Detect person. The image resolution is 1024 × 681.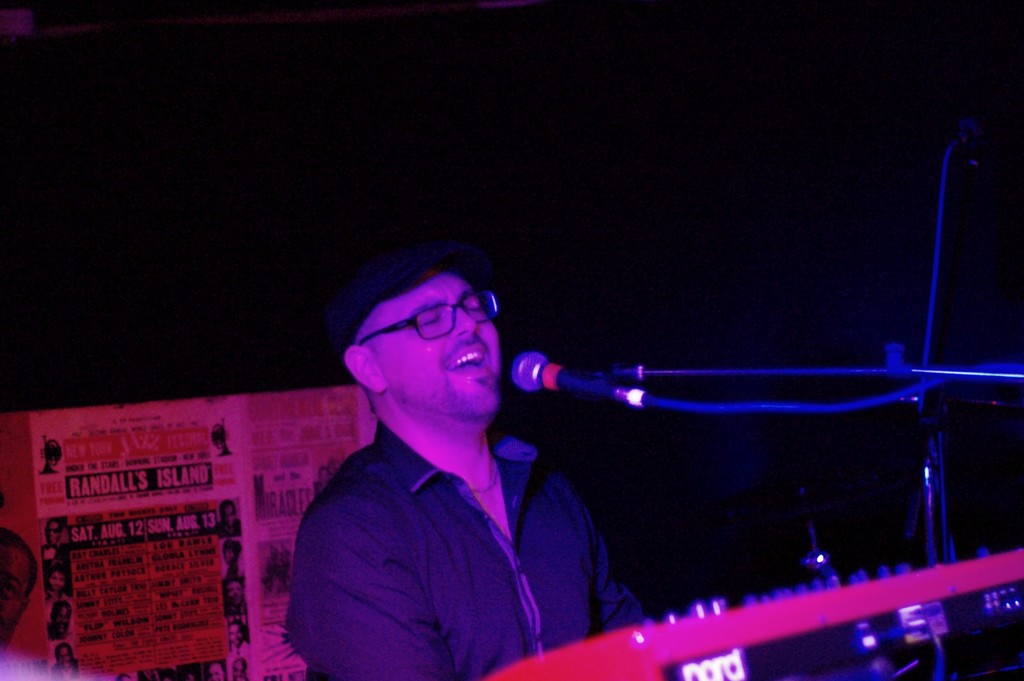
left=271, top=223, right=655, bottom=677.
